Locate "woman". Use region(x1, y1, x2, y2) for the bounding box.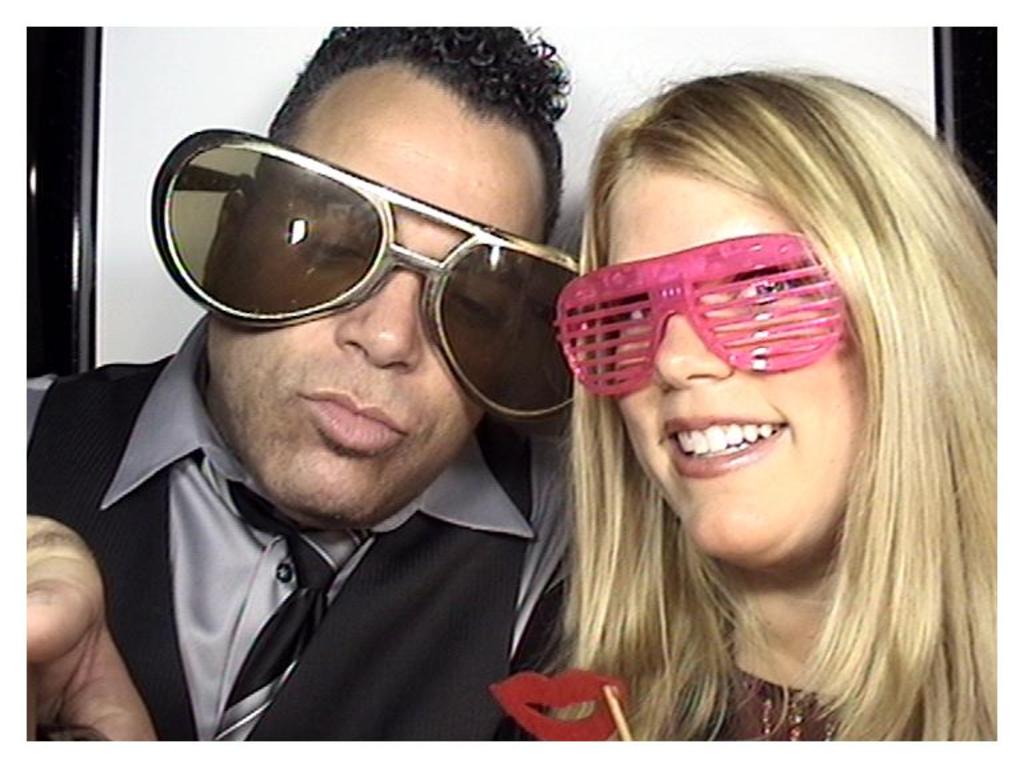
region(501, 67, 1012, 767).
